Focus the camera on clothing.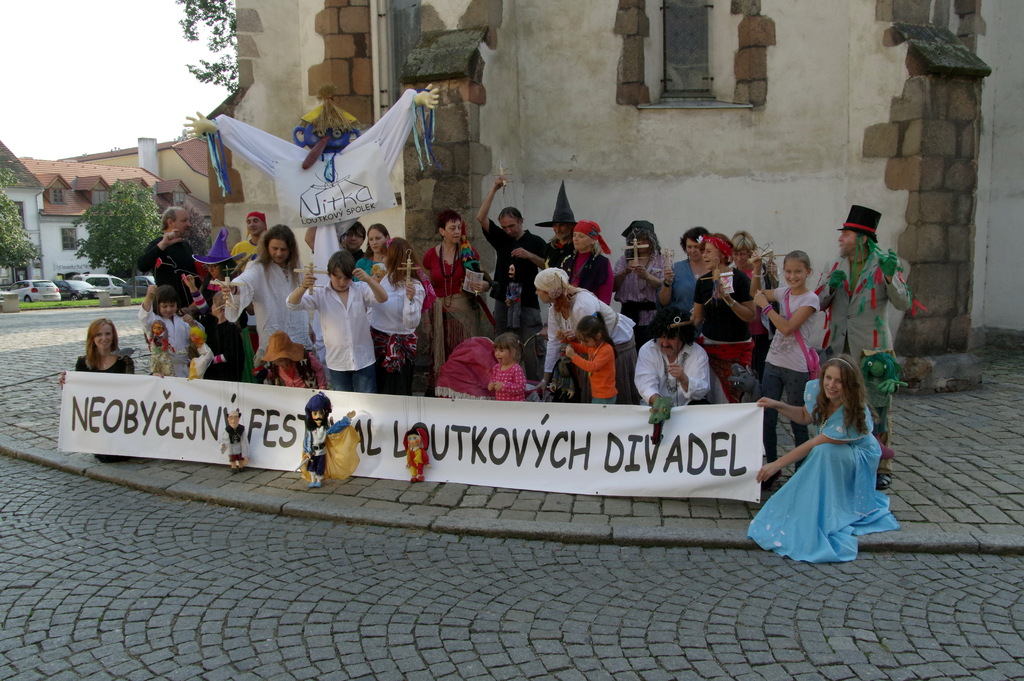
Focus region: bbox=(696, 264, 758, 364).
